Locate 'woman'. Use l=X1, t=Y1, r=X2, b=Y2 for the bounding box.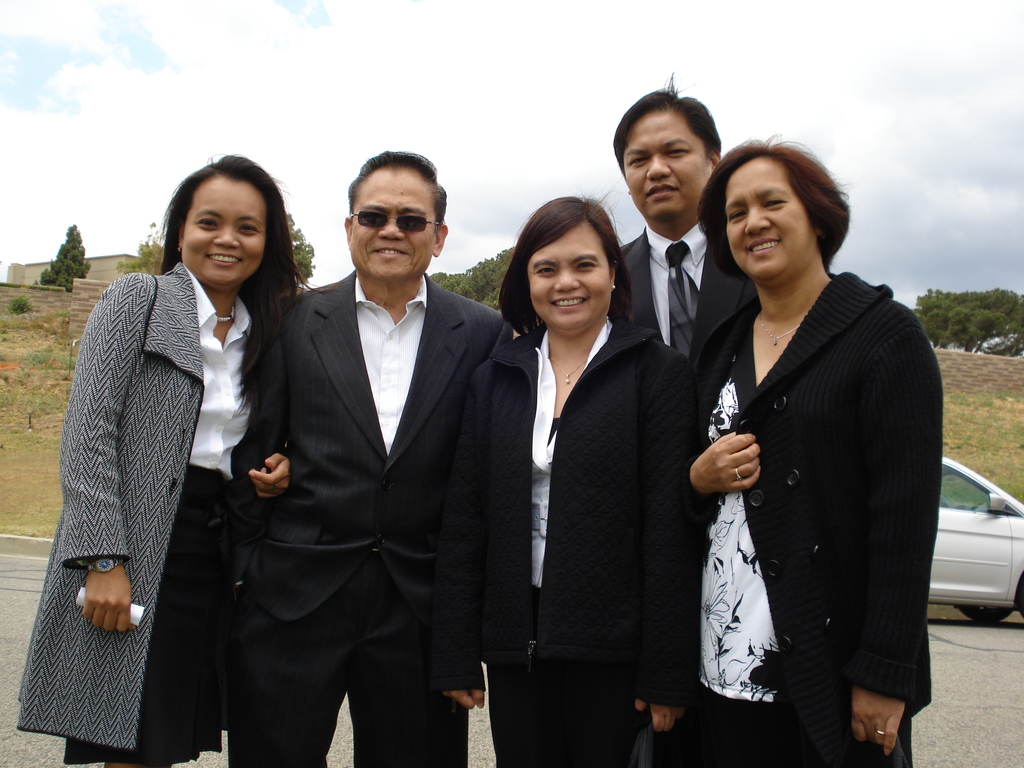
l=434, t=185, r=697, b=767.
